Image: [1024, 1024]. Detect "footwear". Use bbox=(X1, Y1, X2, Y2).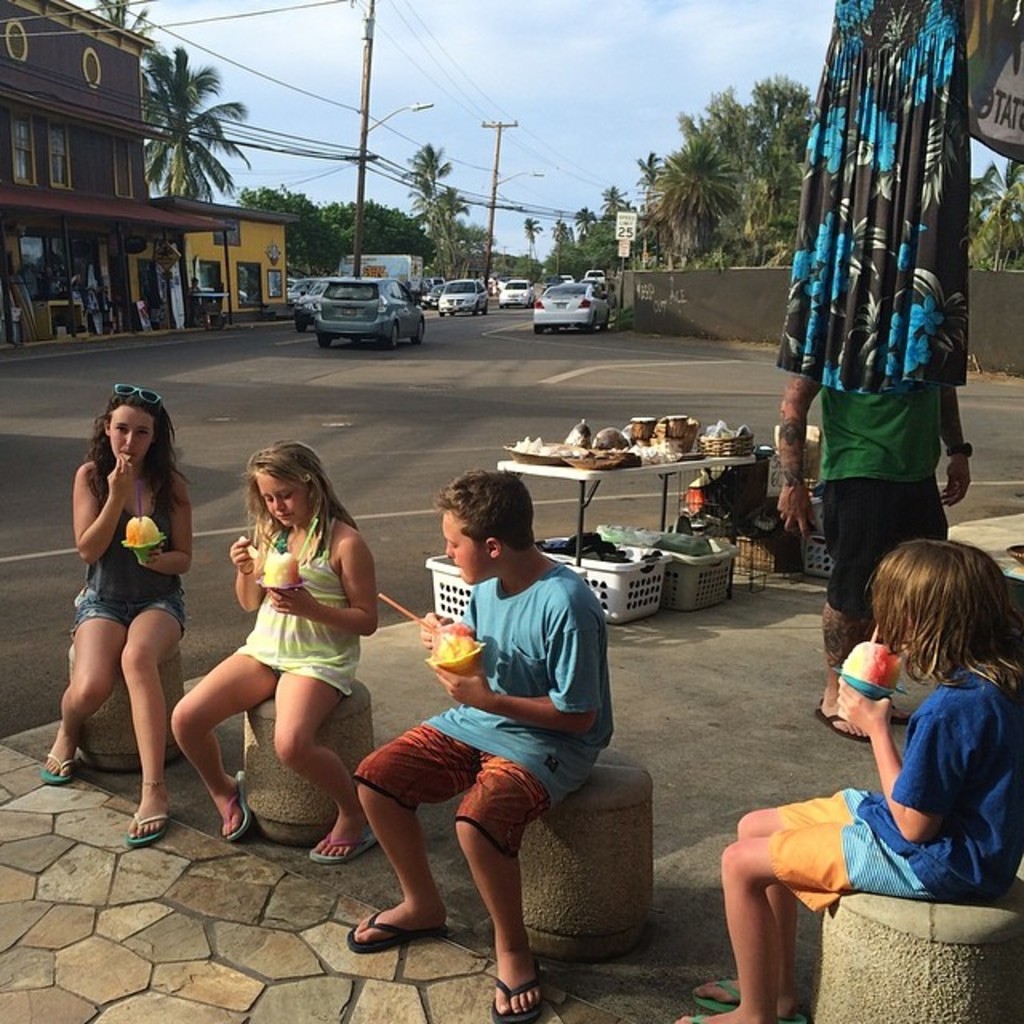
bbox=(347, 904, 443, 952).
